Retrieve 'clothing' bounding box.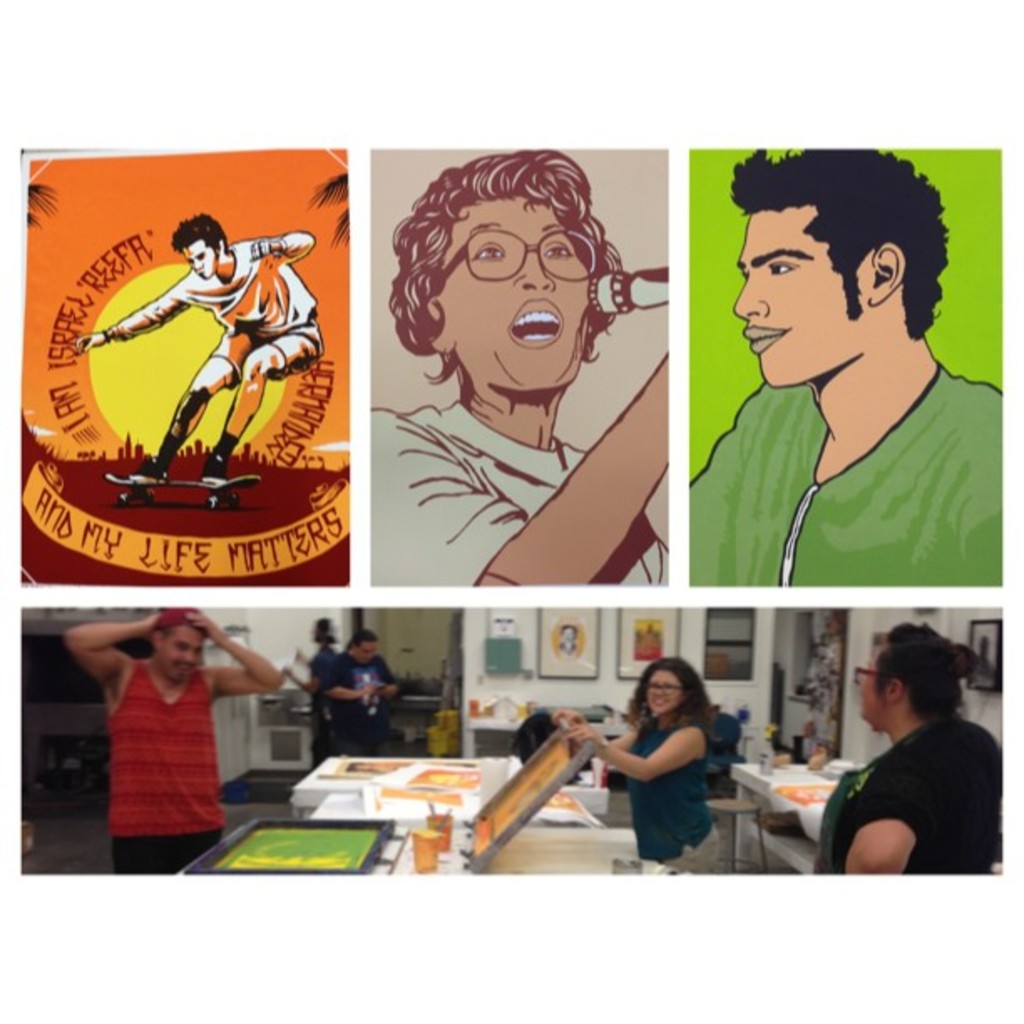
Bounding box: left=684, top=356, right=1002, bottom=576.
